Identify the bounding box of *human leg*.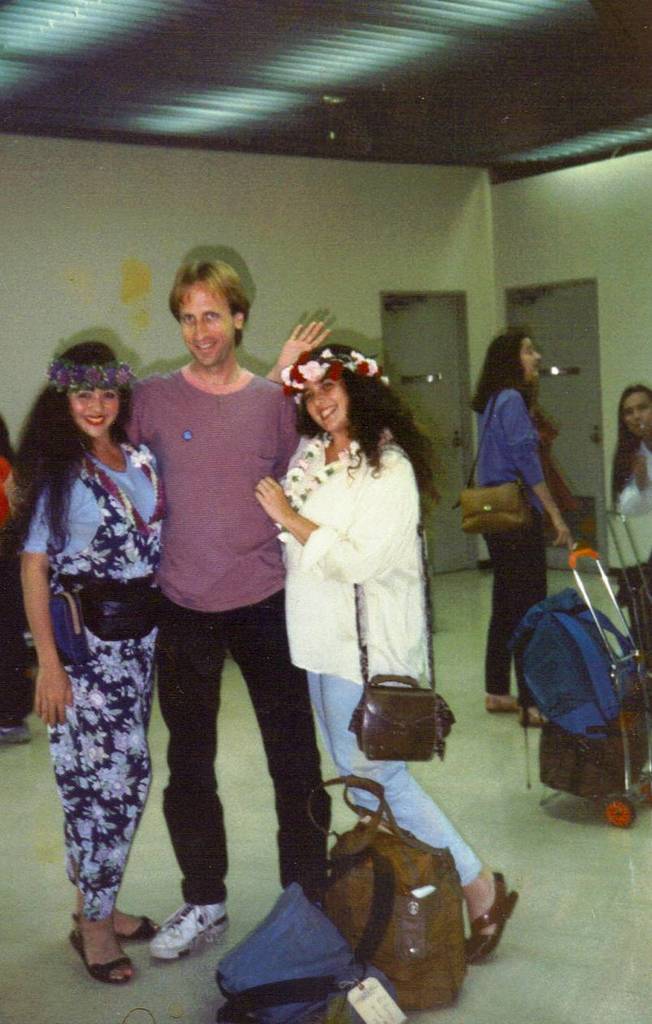
[68,622,154,937].
